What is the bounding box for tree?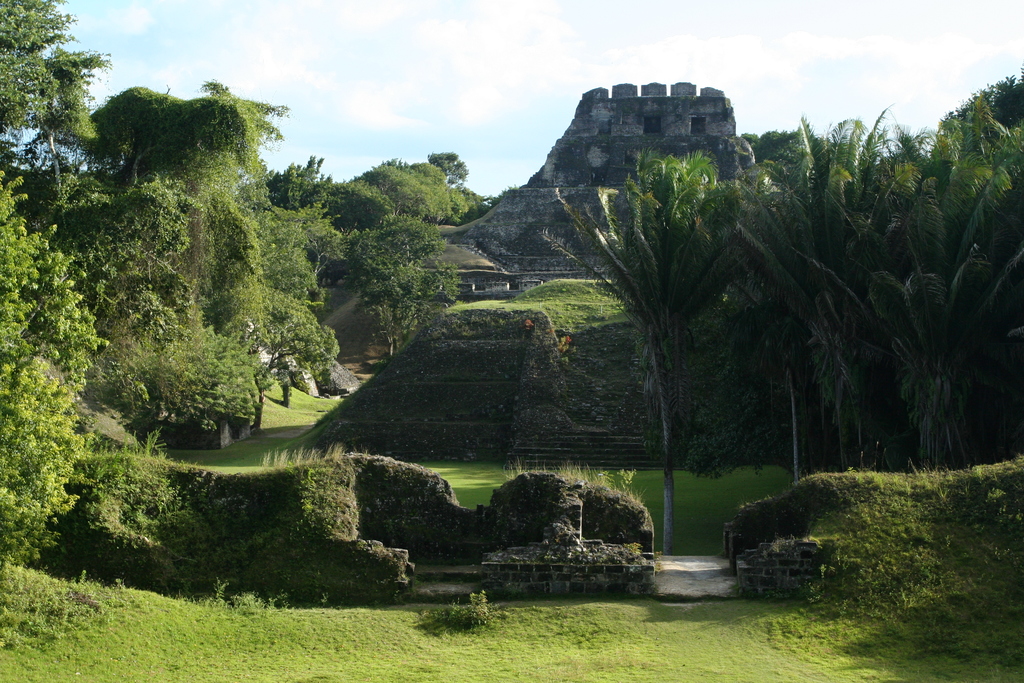
(left=559, top=122, right=762, bottom=507).
